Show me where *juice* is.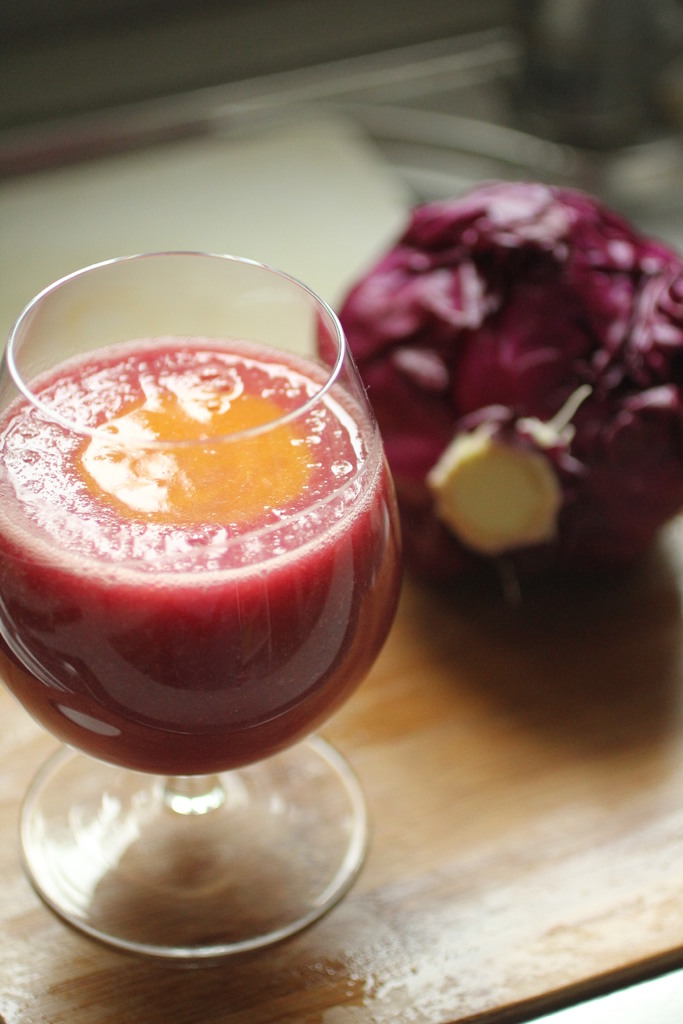
*juice* is at (x1=0, y1=259, x2=388, y2=799).
